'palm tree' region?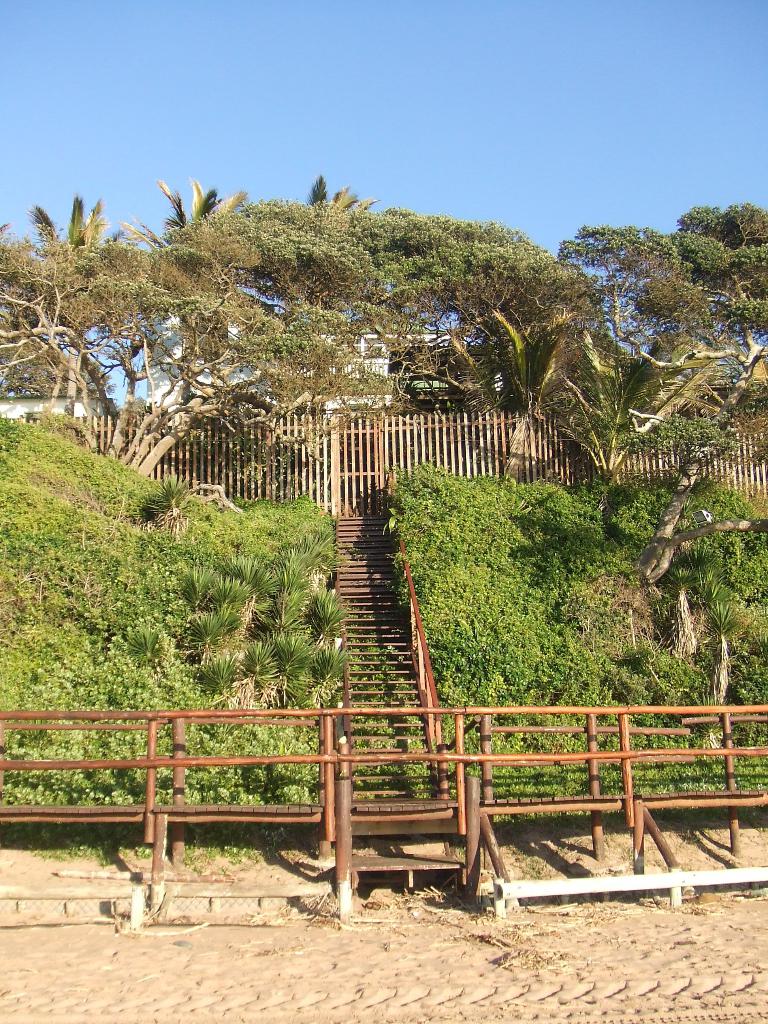
[left=155, top=168, right=260, bottom=405]
